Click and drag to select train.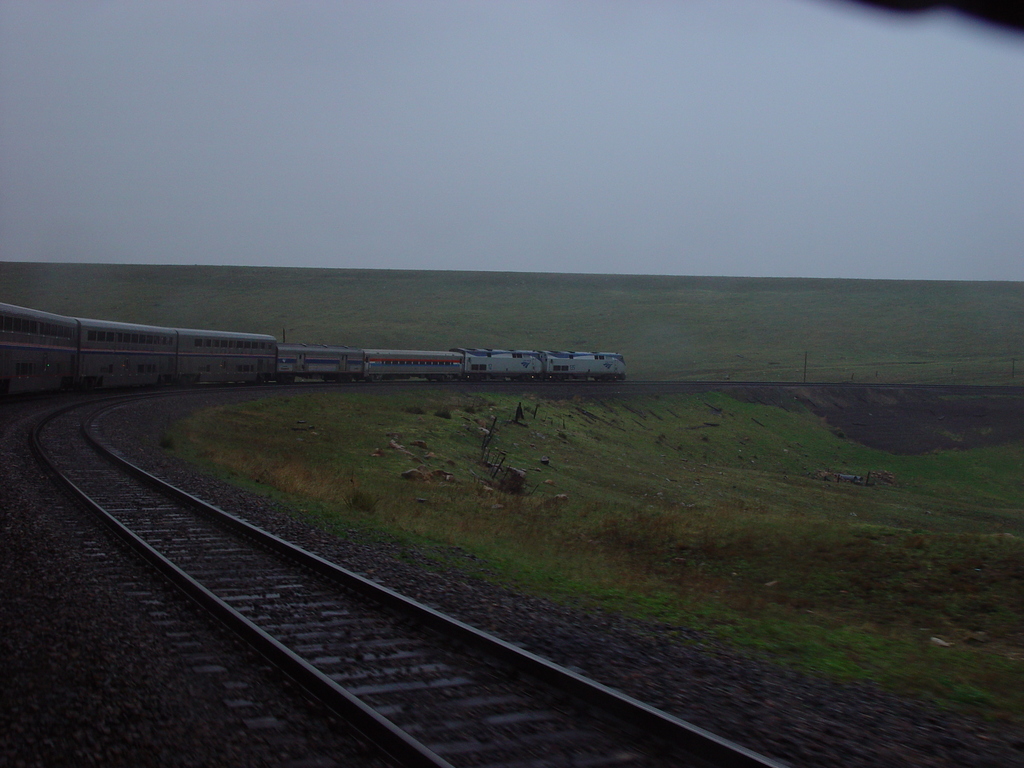
Selection: bbox=[0, 300, 625, 401].
